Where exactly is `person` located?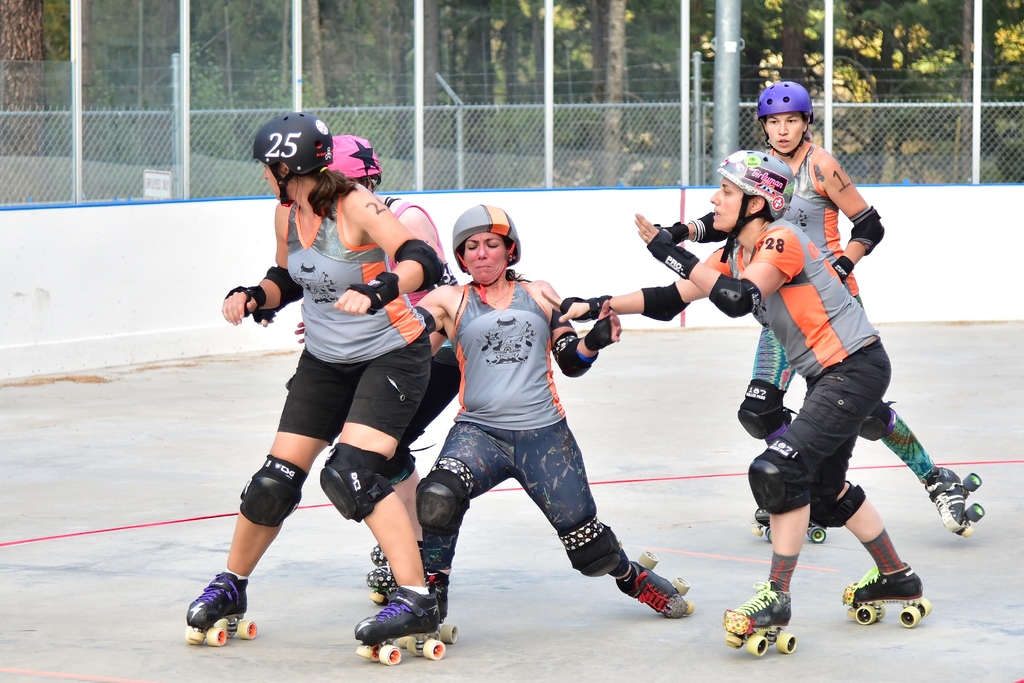
Its bounding box is box=[252, 136, 460, 604].
